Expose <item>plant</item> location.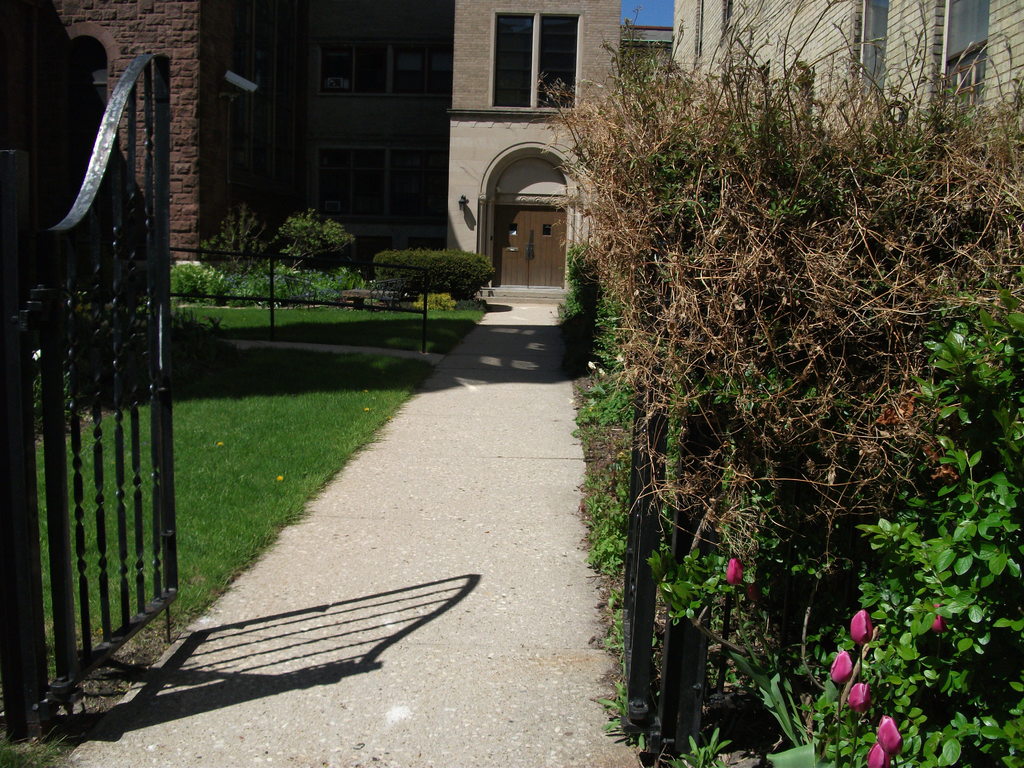
Exposed at left=164, top=257, right=361, bottom=307.
